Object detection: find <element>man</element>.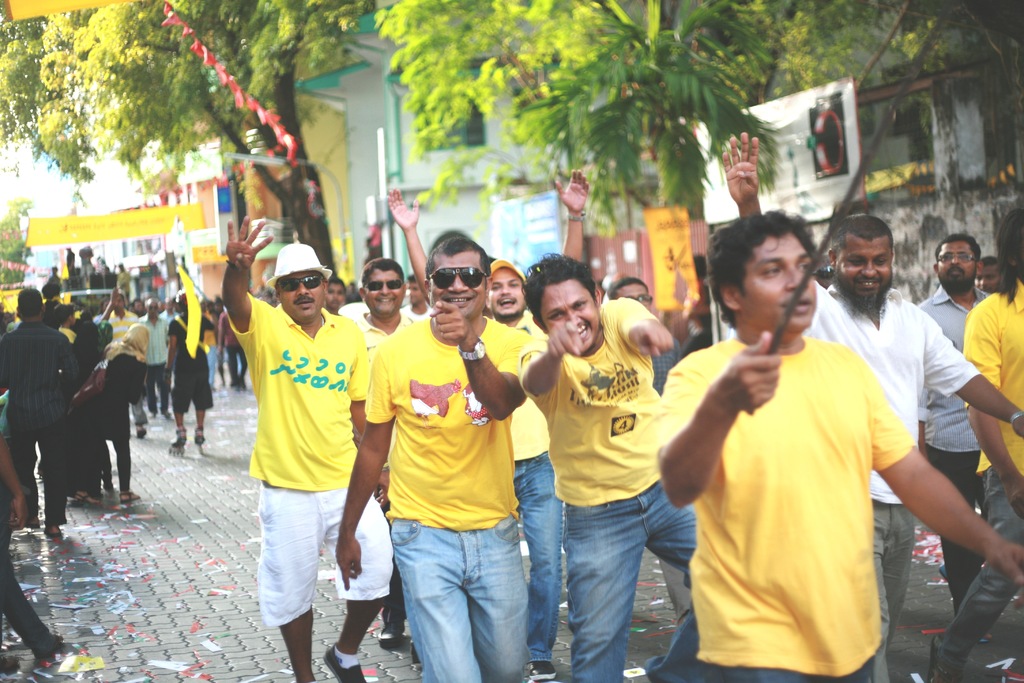
(x1=518, y1=256, x2=691, y2=682).
